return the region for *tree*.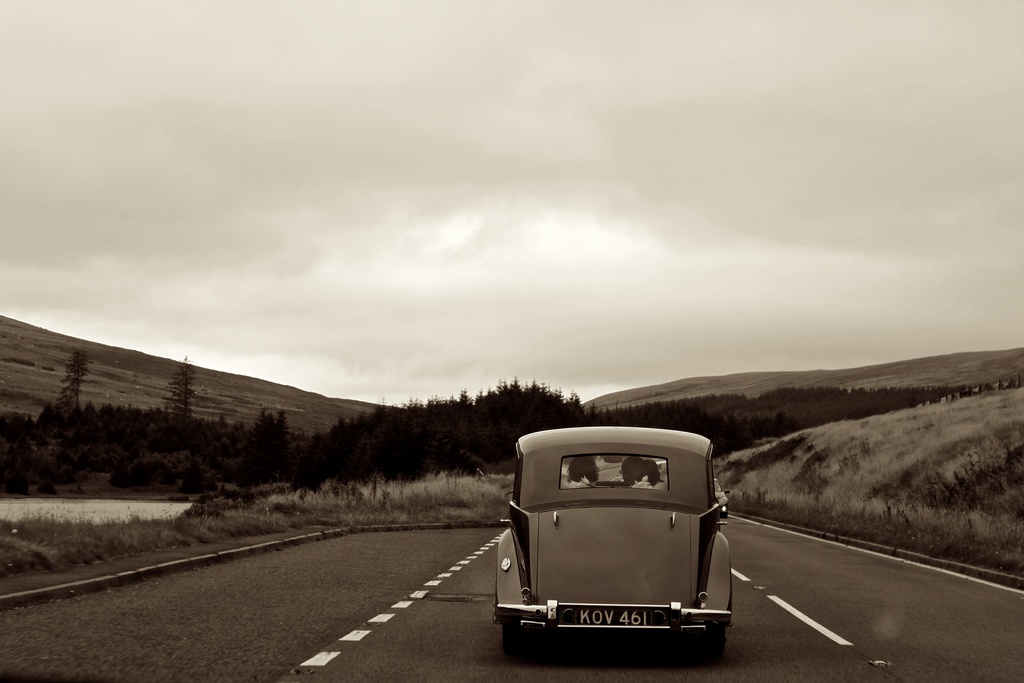
(163, 360, 195, 416).
